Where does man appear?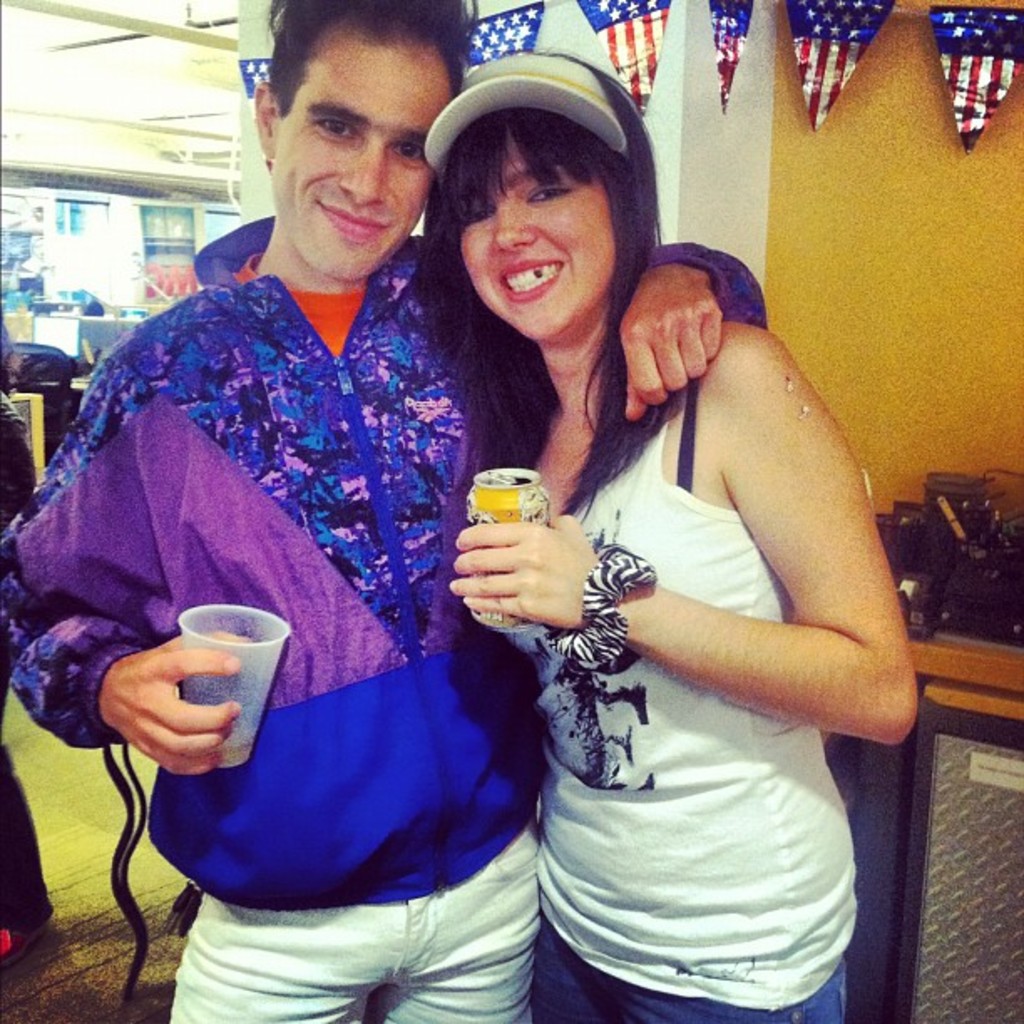
Appears at rect(0, 0, 773, 1022).
